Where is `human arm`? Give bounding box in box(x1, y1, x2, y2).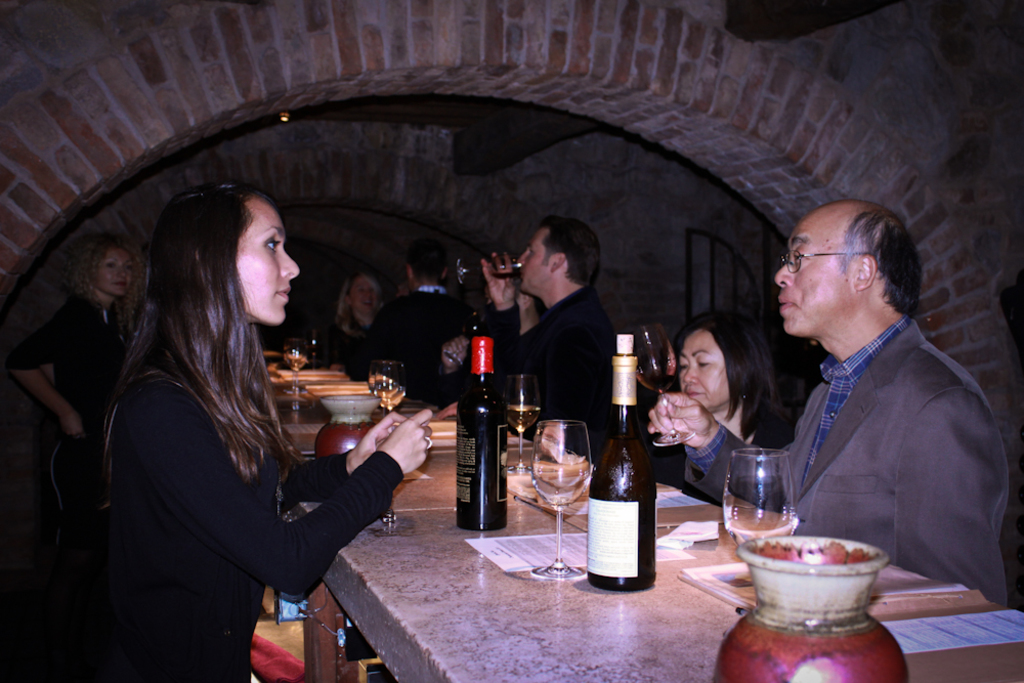
box(262, 384, 406, 512).
